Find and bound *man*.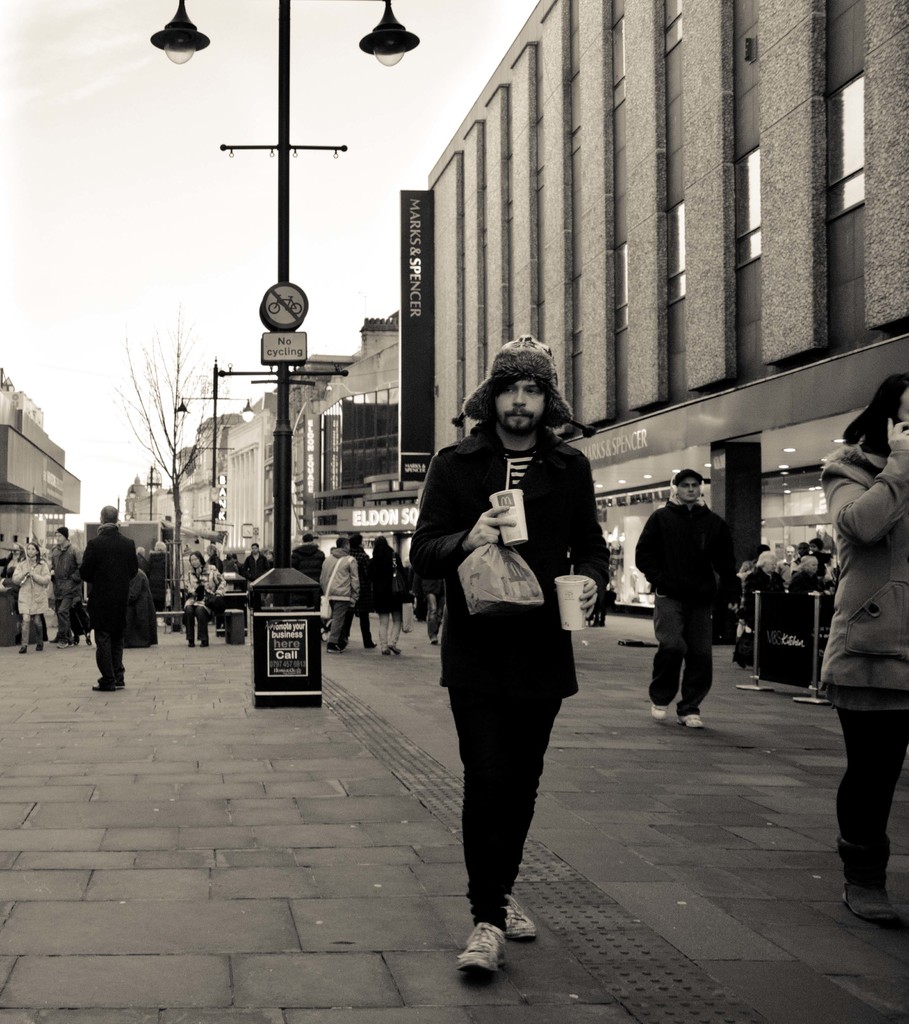
Bound: [left=291, top=532, right=326, bottom=583].
